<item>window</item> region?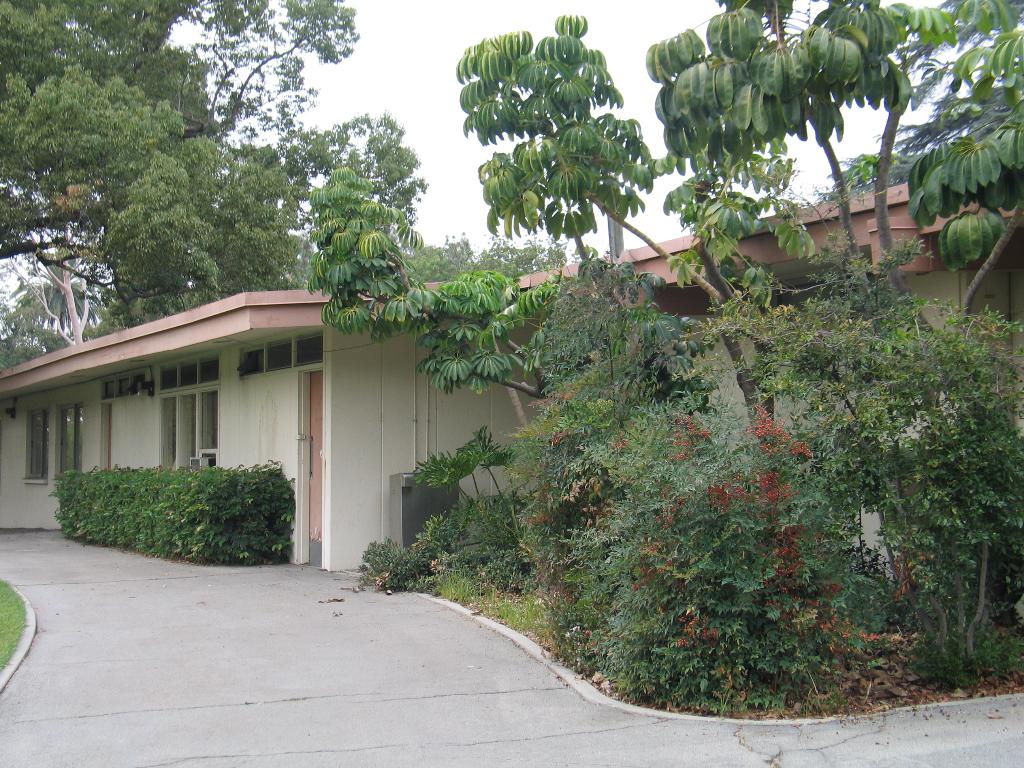
23, 408, 54, 484
